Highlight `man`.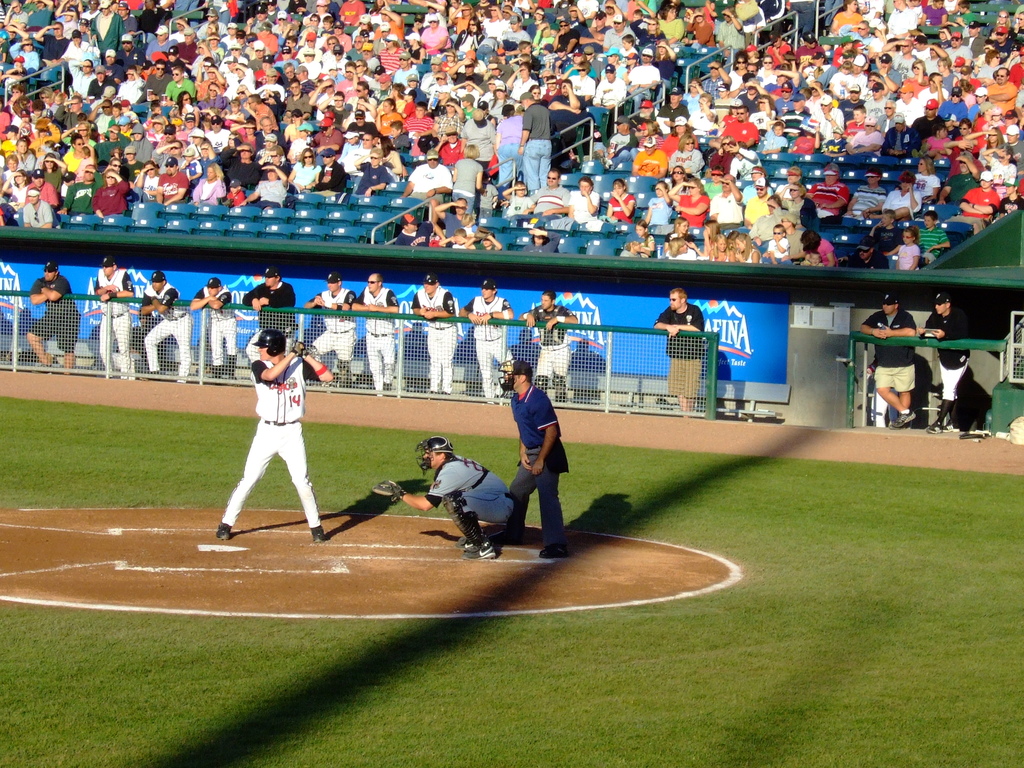
Highlighted region: crop(198, 110, 225, 151).
